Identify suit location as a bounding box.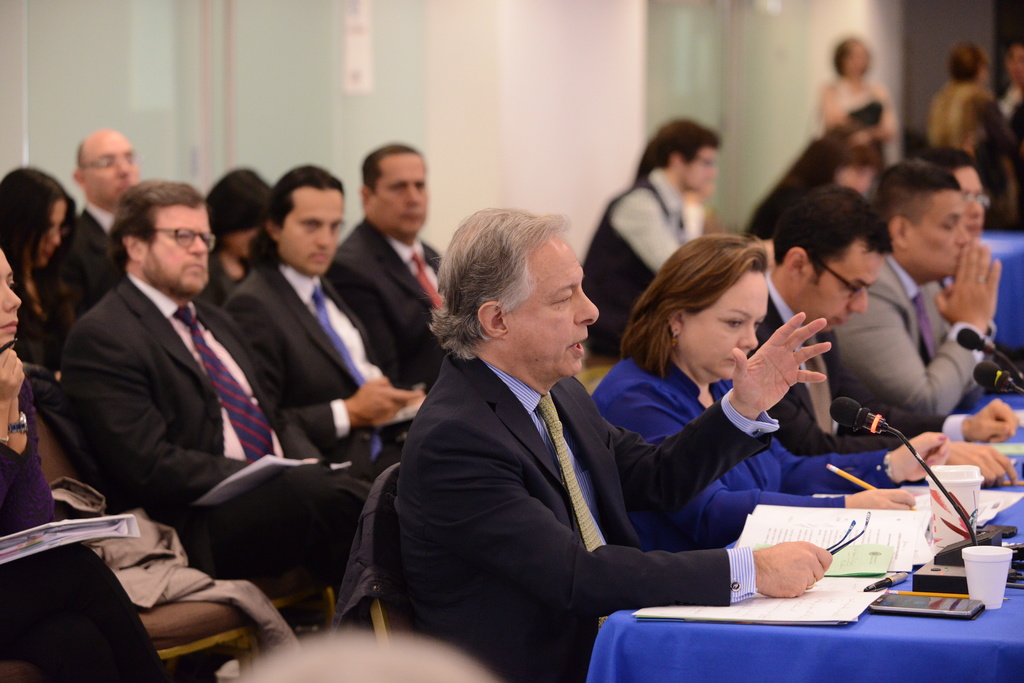
217 252 427 466.
